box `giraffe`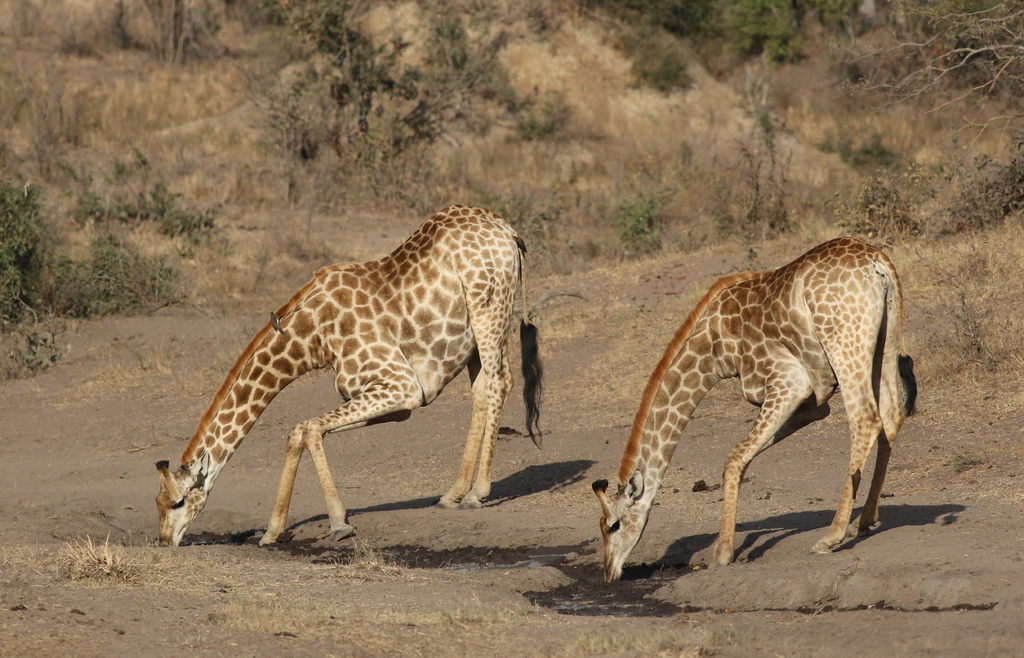
{"left": 151, "top": 202, "right": 559, "bottom": 553}
